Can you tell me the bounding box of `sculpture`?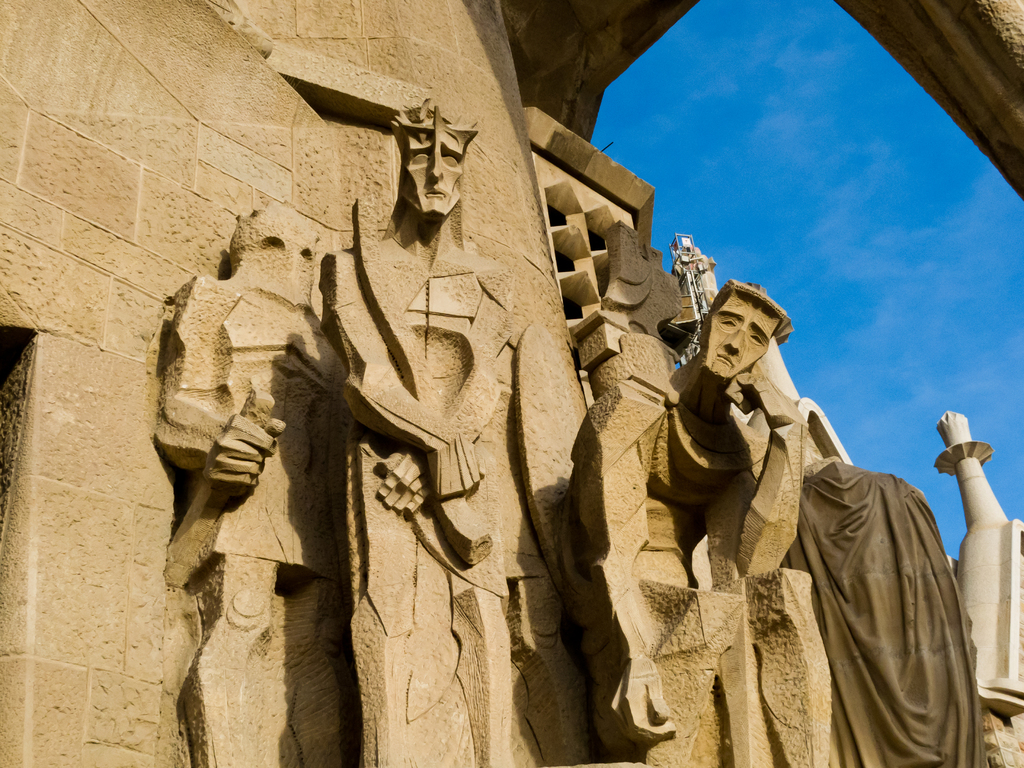
x1=324, y1=87, x2=580, y2=767.
